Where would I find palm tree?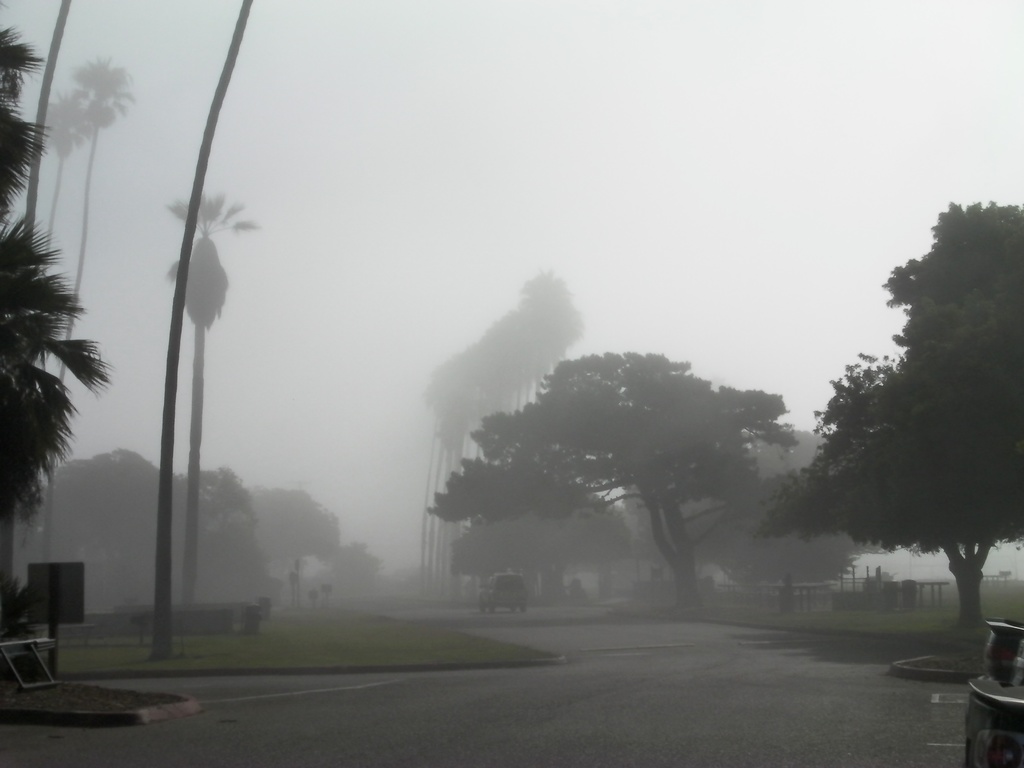
At [39, 92, 74, 593].
